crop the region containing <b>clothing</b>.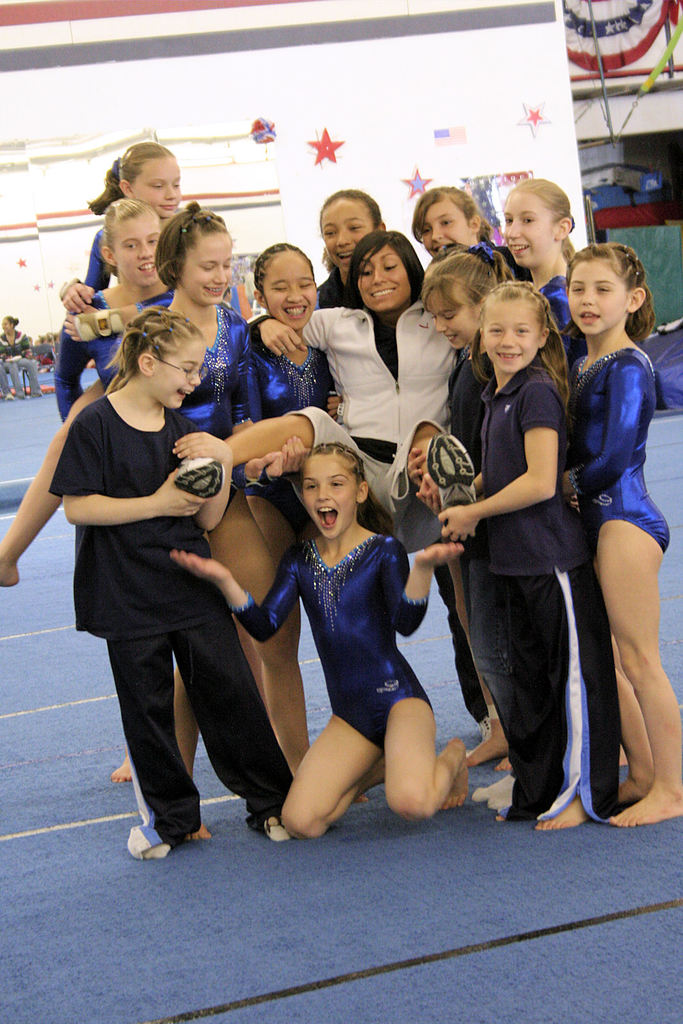
Crop region: {"left": 526, "top": 274, "right": 568, "bottom": 362}.
